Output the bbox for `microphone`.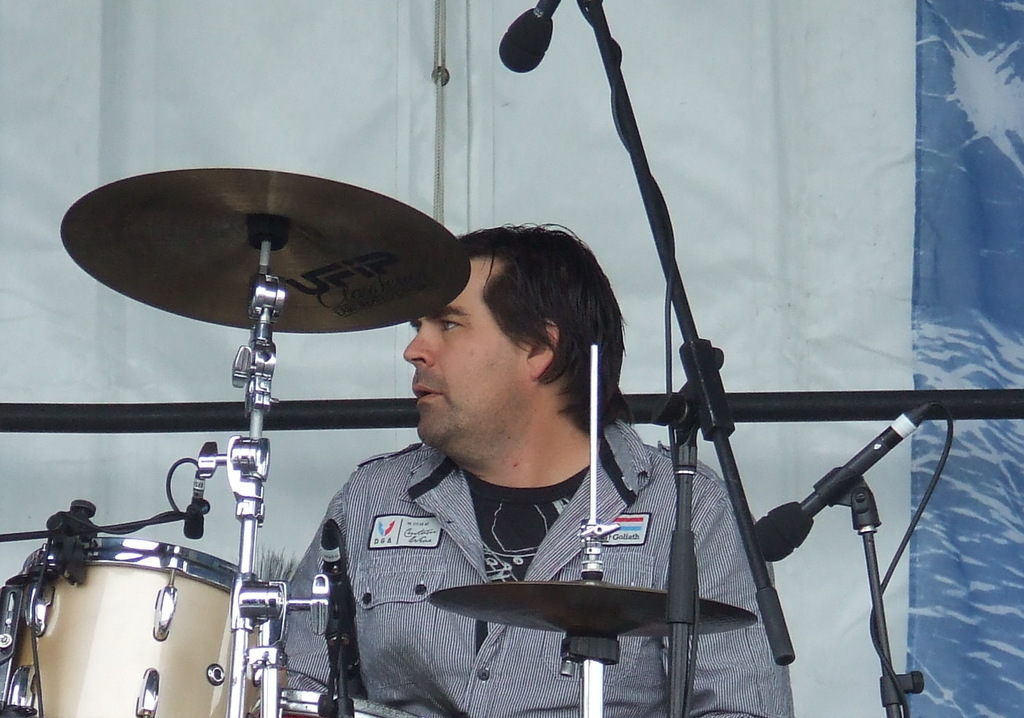
[left=184, top=472, right=209, bottom=543].
